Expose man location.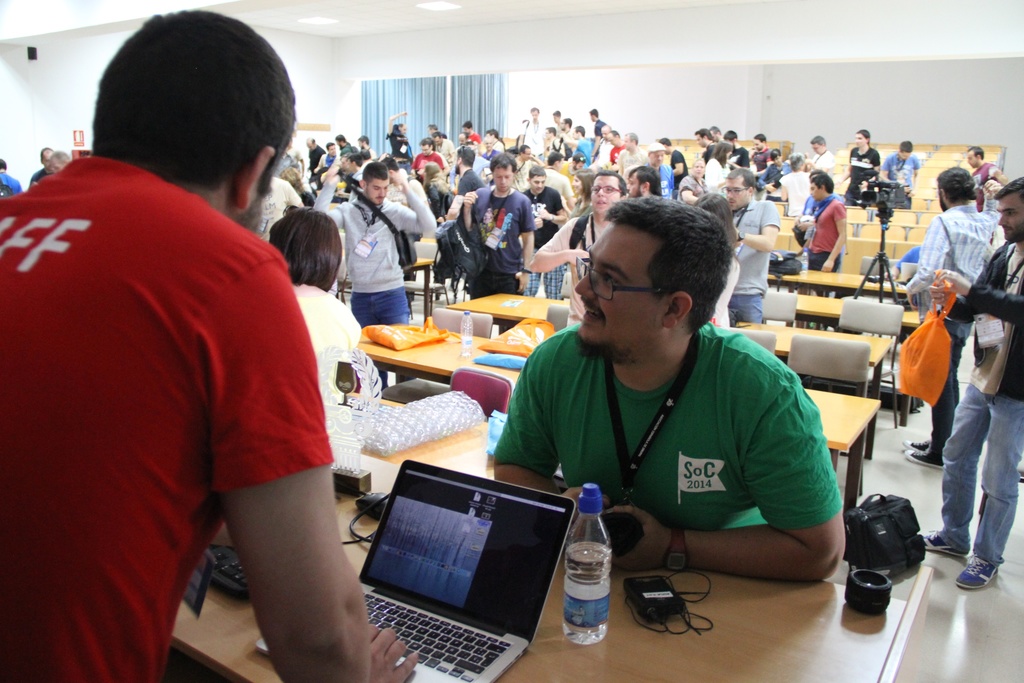
Exposed at [46, 150, 71, 175].
